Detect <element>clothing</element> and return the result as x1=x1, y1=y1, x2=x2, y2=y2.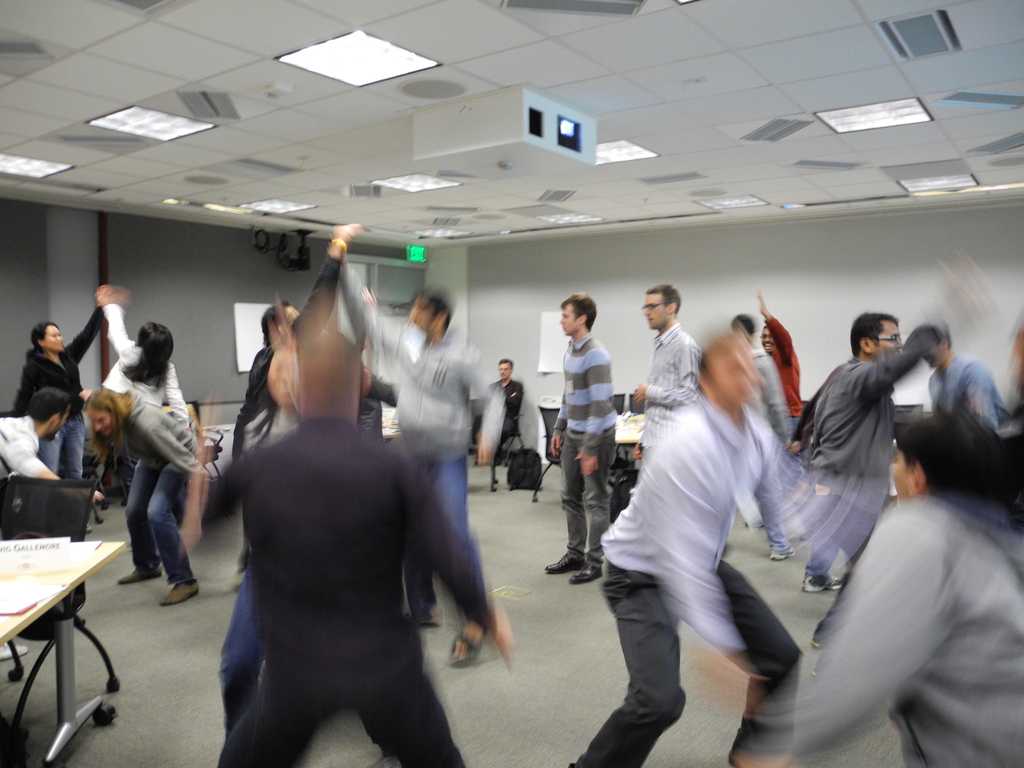
x1=97, y1=298, x2=193, y2=444.
